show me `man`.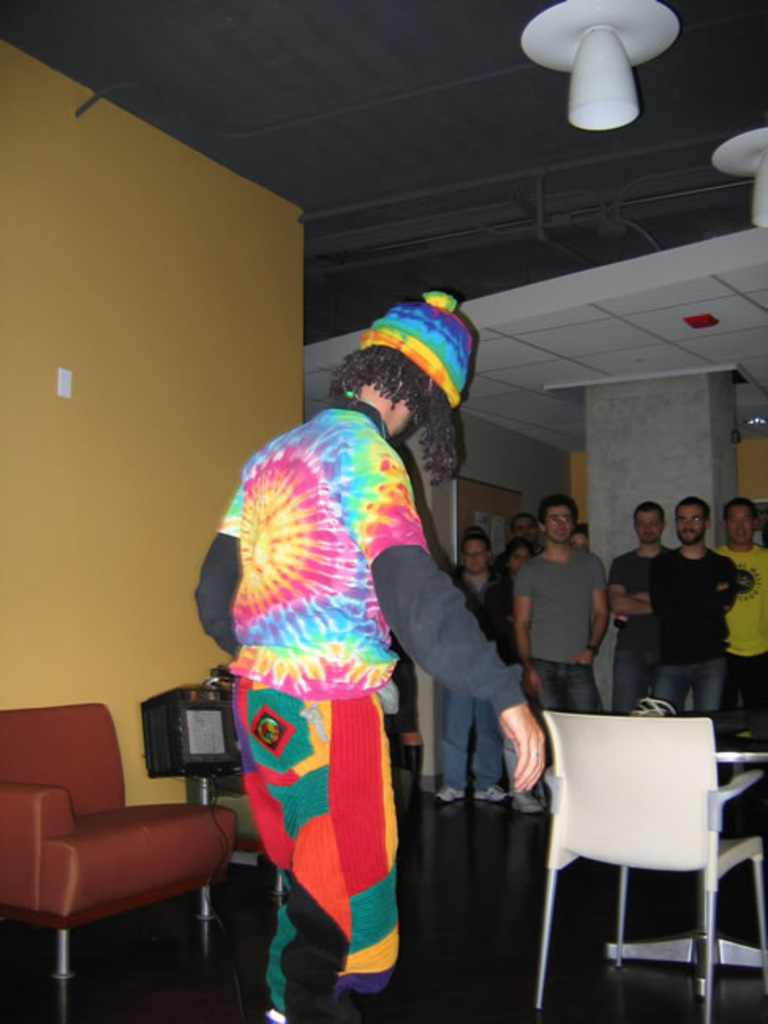
`man` is here: Rect(510, 498, 612, 801).
